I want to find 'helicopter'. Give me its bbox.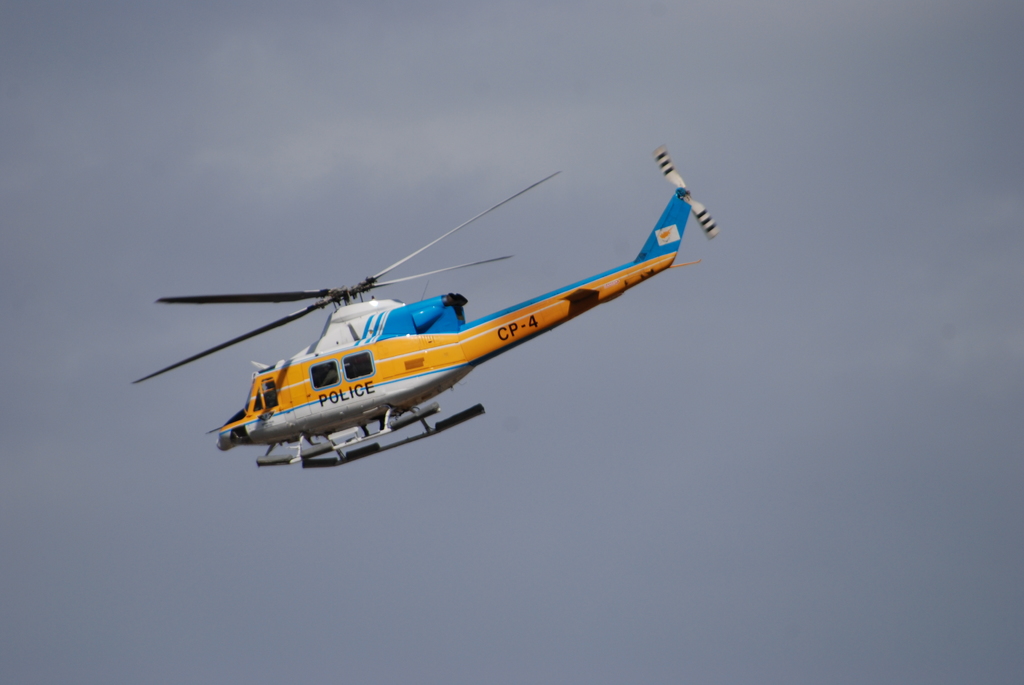
bbox(108, 140, 728, 491).
